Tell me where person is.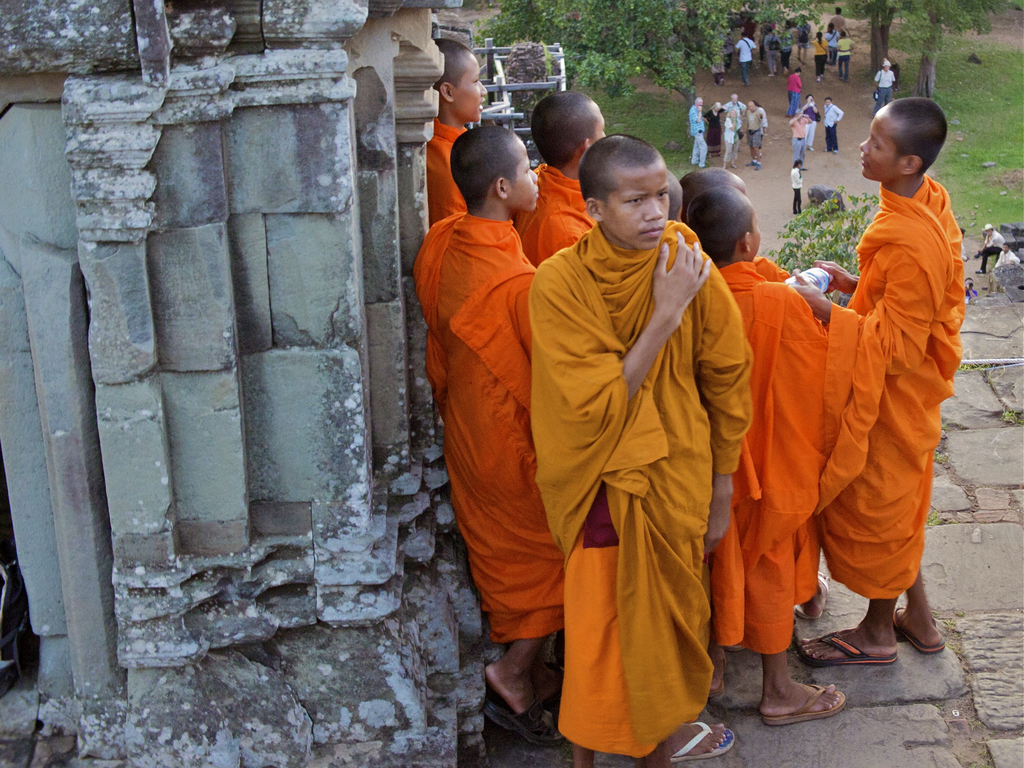
person is at detection(813, 38, 825, 76).
